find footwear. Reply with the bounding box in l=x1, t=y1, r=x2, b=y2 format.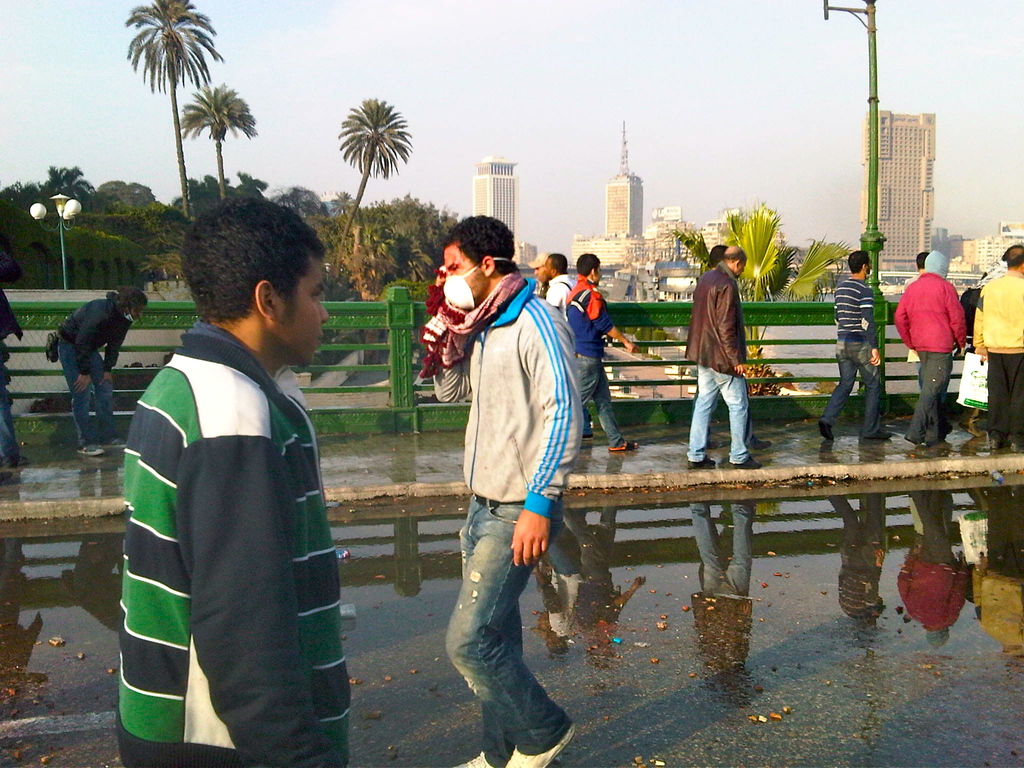
l=822, t=421, r=833, b=442.
